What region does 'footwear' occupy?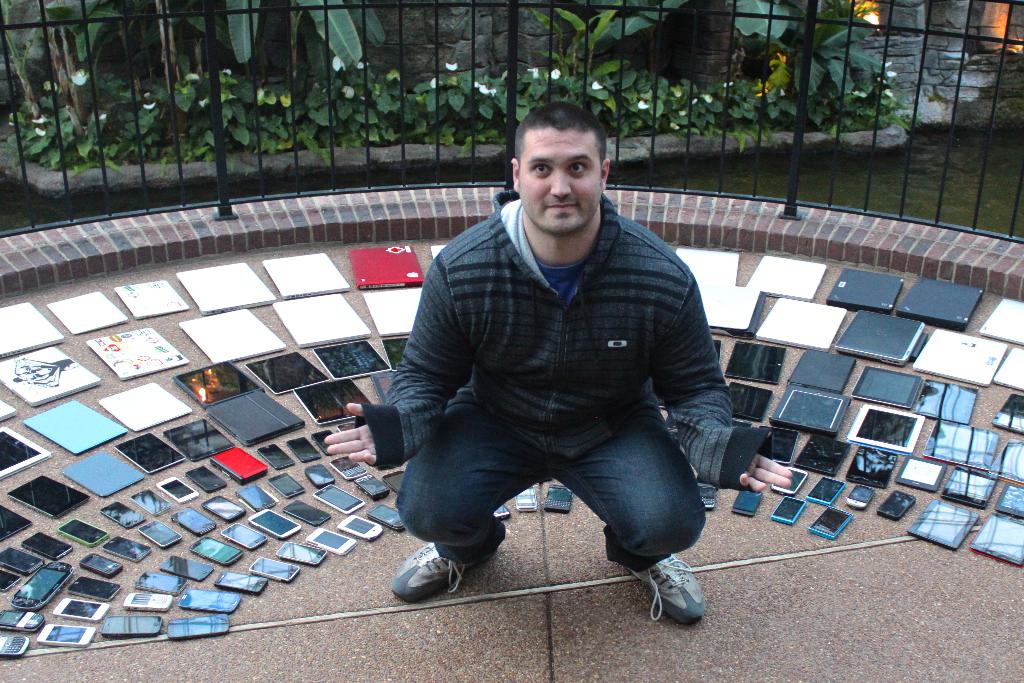
pyautogui.locateOnScreen(637, 566, 714, 634).
